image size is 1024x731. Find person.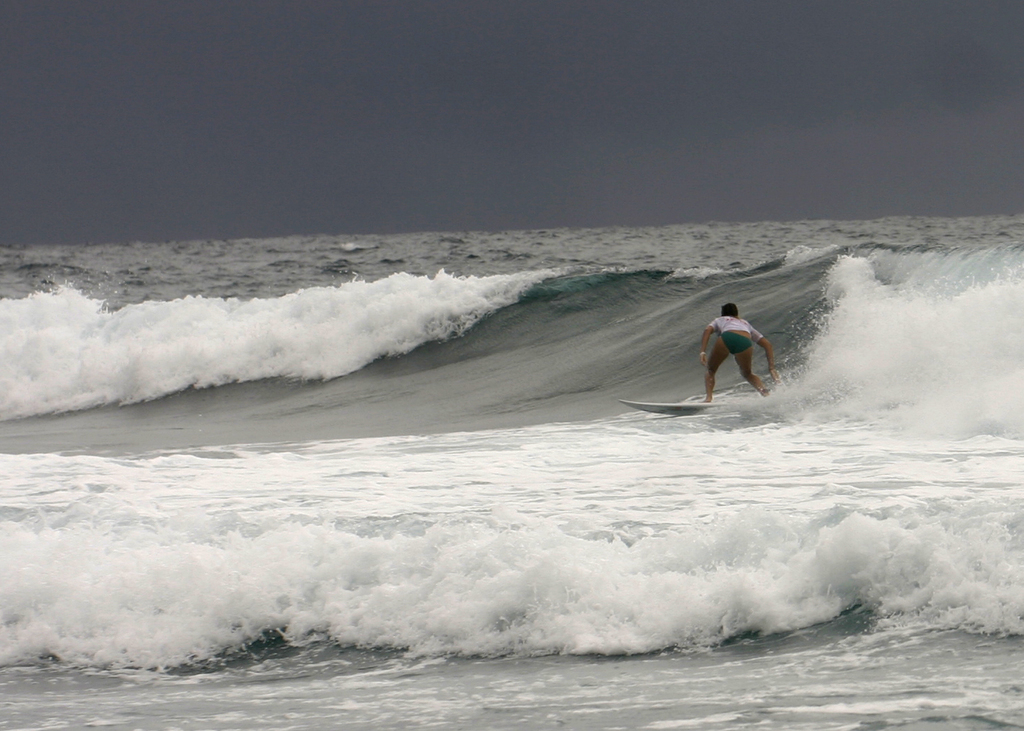
bbox(702, 300, 775, 398).
